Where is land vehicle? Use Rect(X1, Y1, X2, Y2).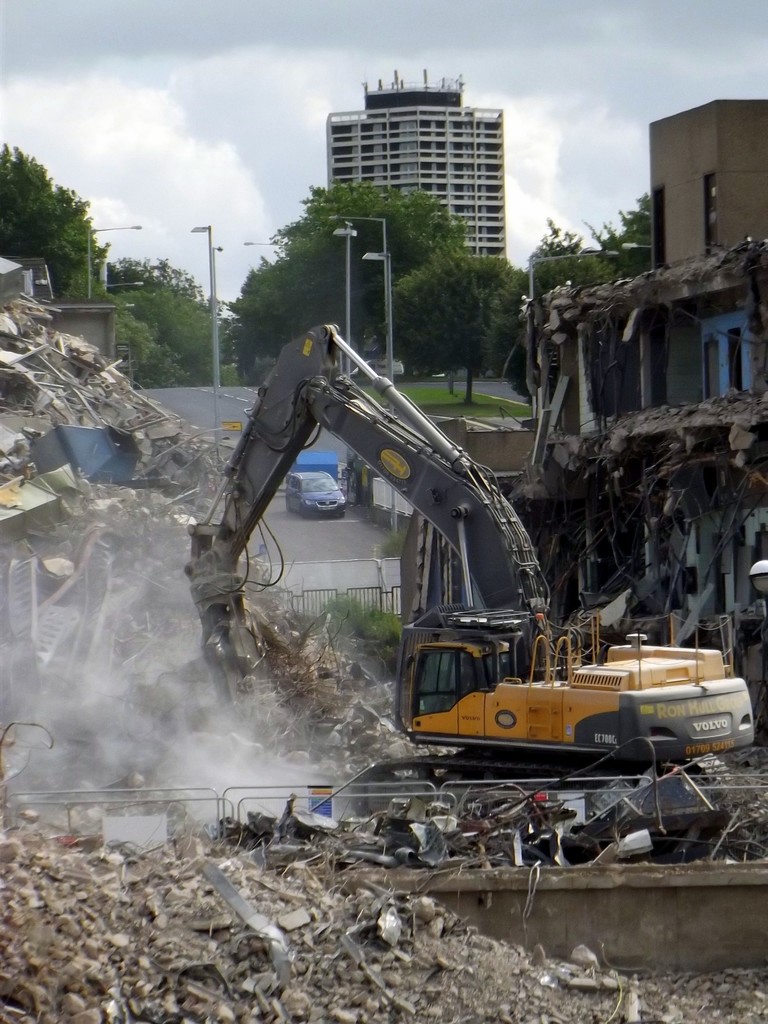
Rect(166, 273, 697, 849).
